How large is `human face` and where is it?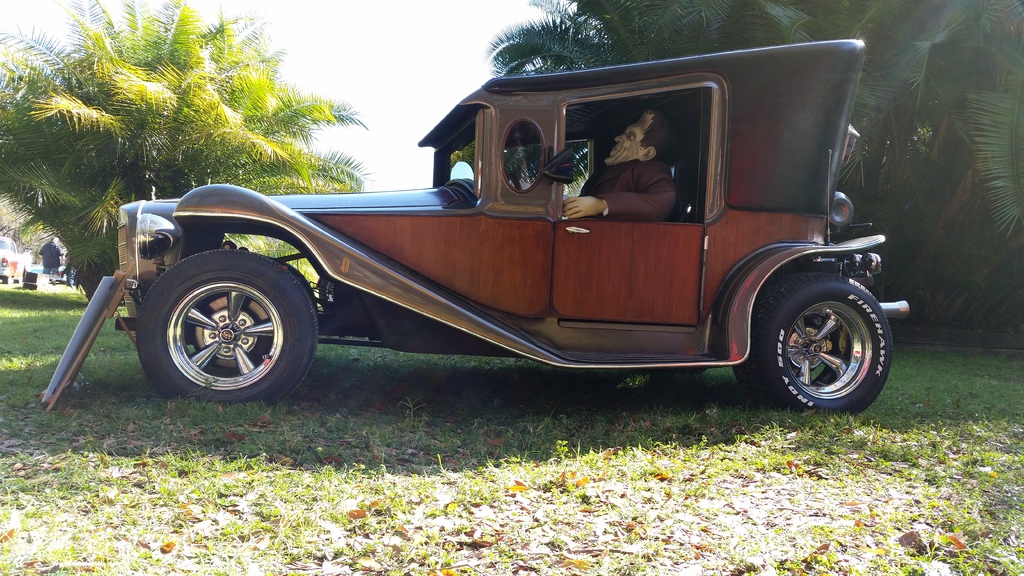
Bounding box: x1=606 y1=121 x2=643 y2=163.
